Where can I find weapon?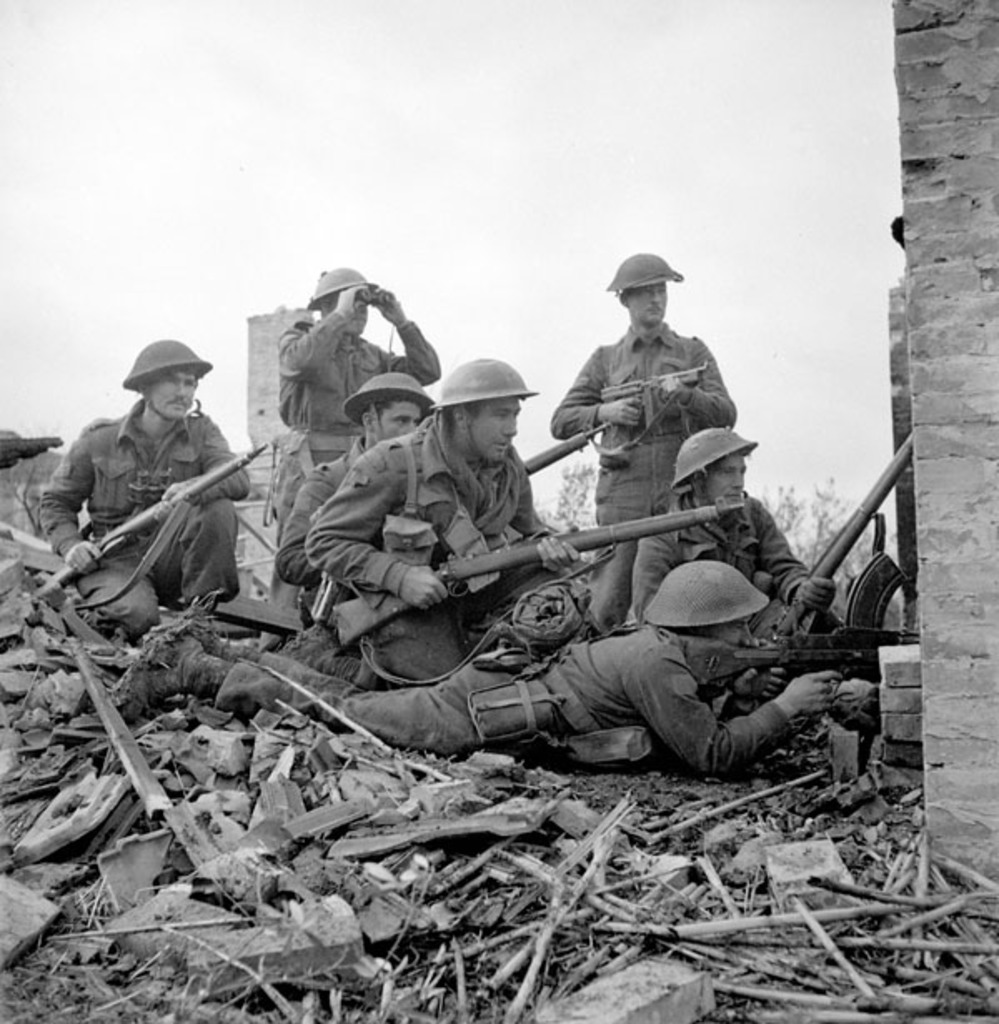
You can find it at box(335, 508, 746, 643).
